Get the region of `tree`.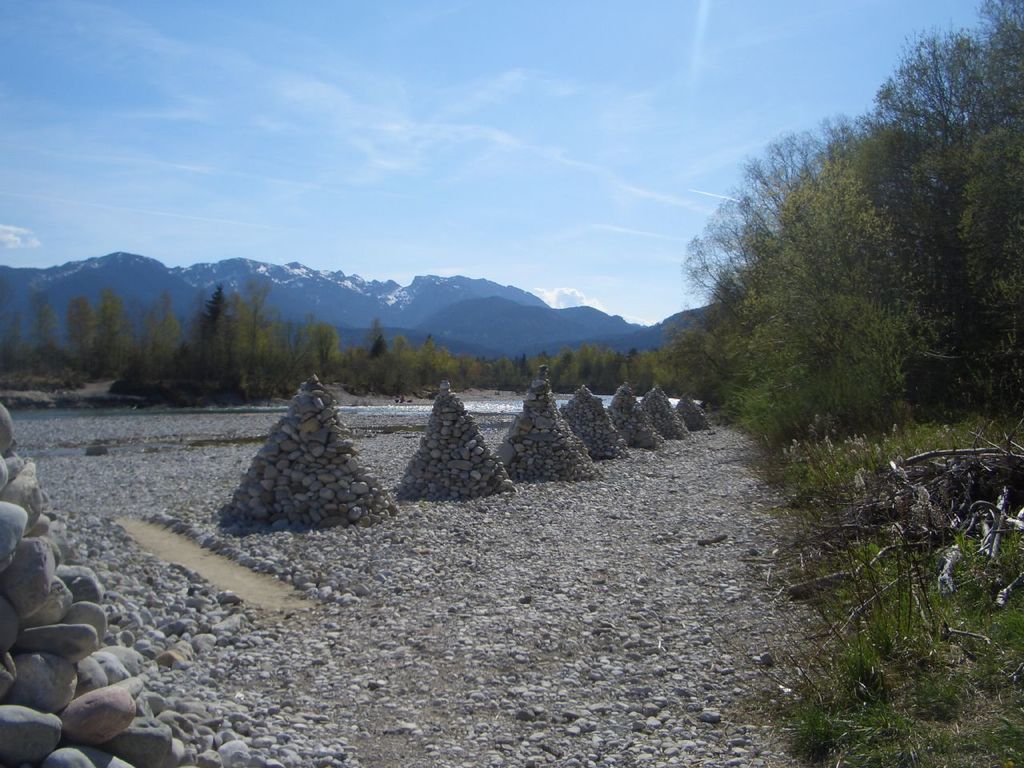
box=[102, 300, 126, 364].
